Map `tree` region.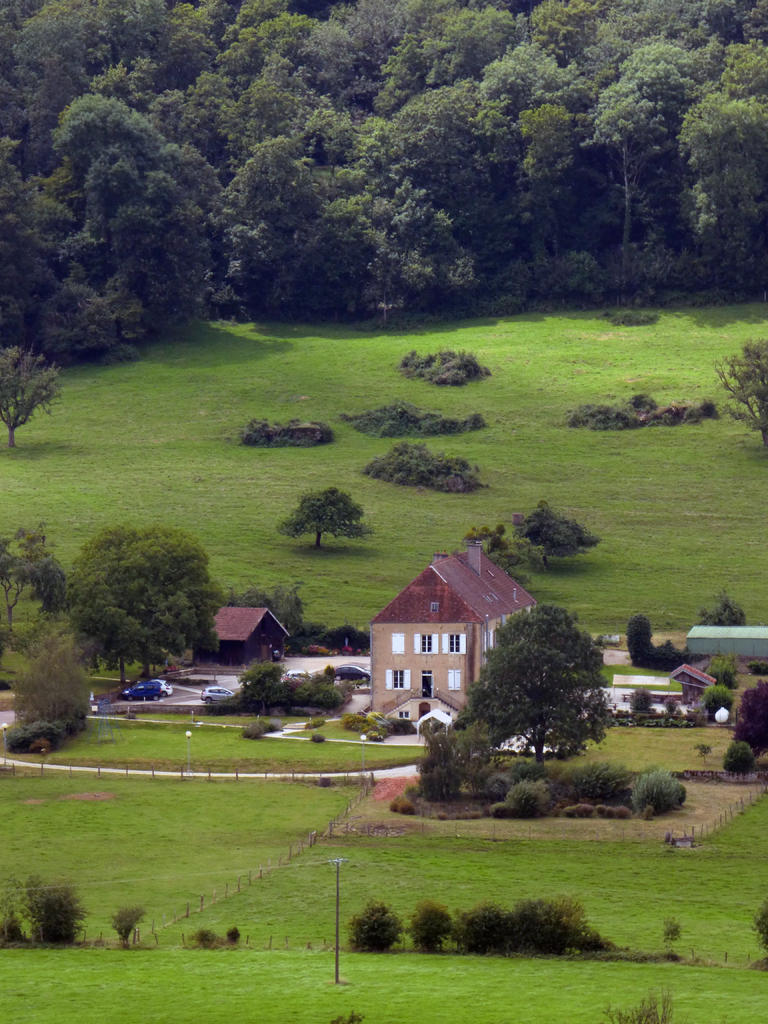
Mapped to 462:603:614:764.
